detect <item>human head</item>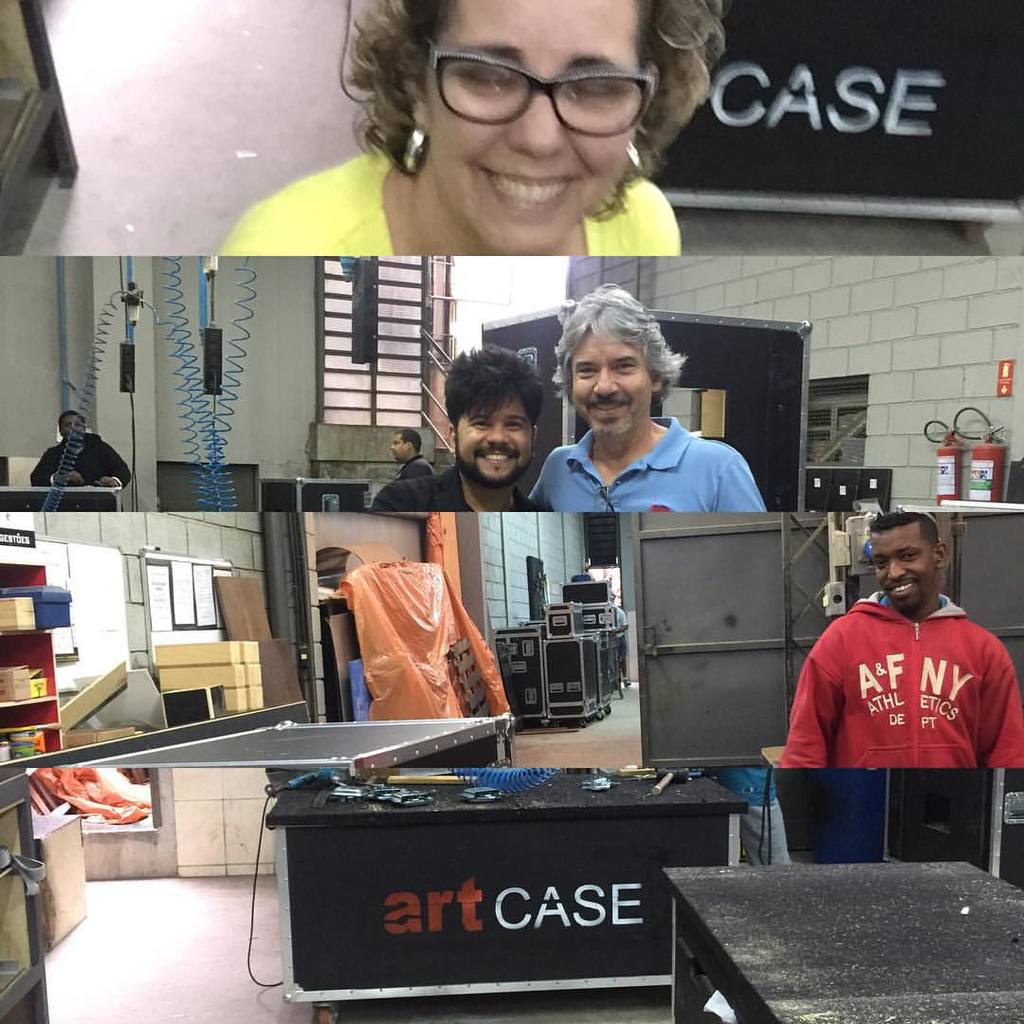
(x1=863, y1=508, x2=948, y2=615)
